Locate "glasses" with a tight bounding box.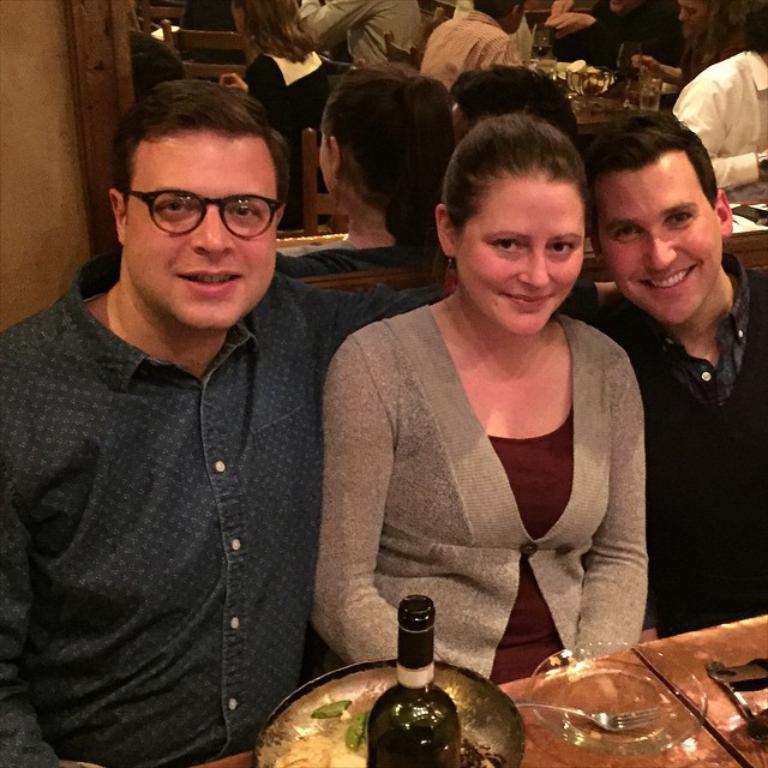
x1=125 y1=185 x2=286 y2=236.
